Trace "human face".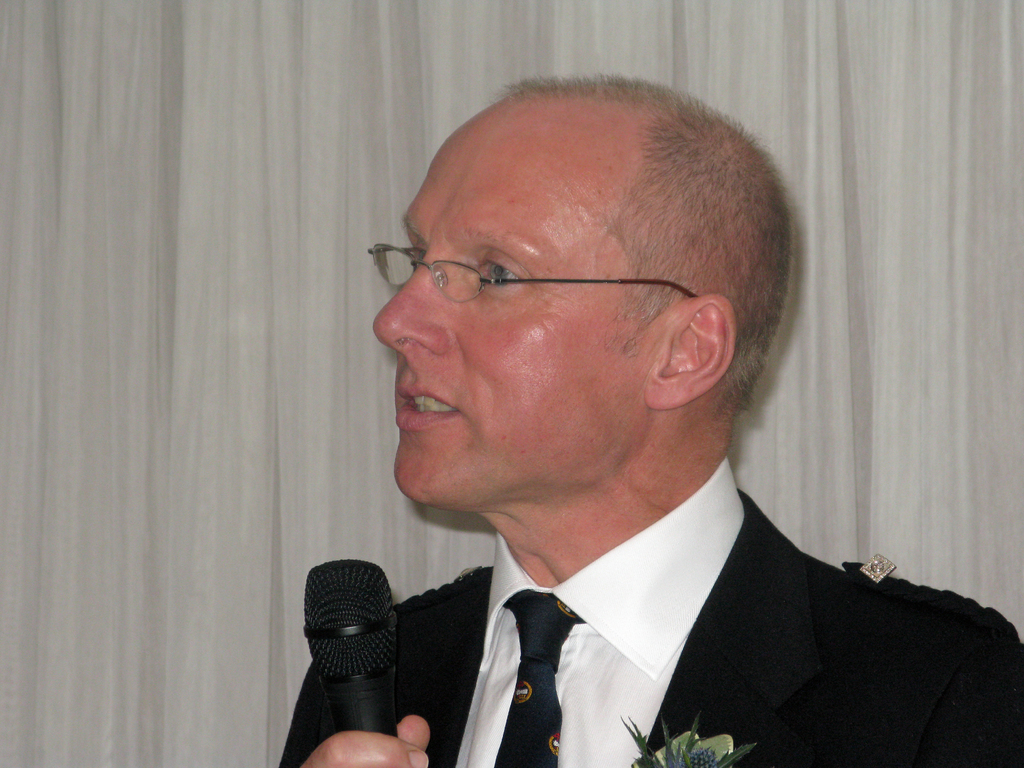
Traced to 373/108/644/505.
